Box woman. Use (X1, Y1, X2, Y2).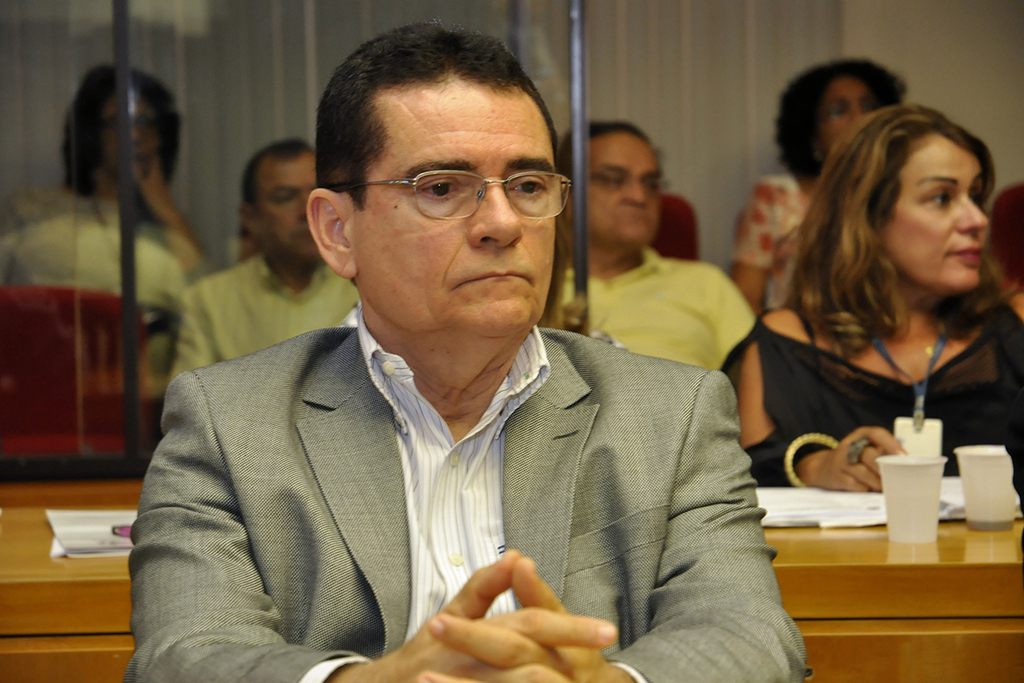
(0, 59, 212, 379).
